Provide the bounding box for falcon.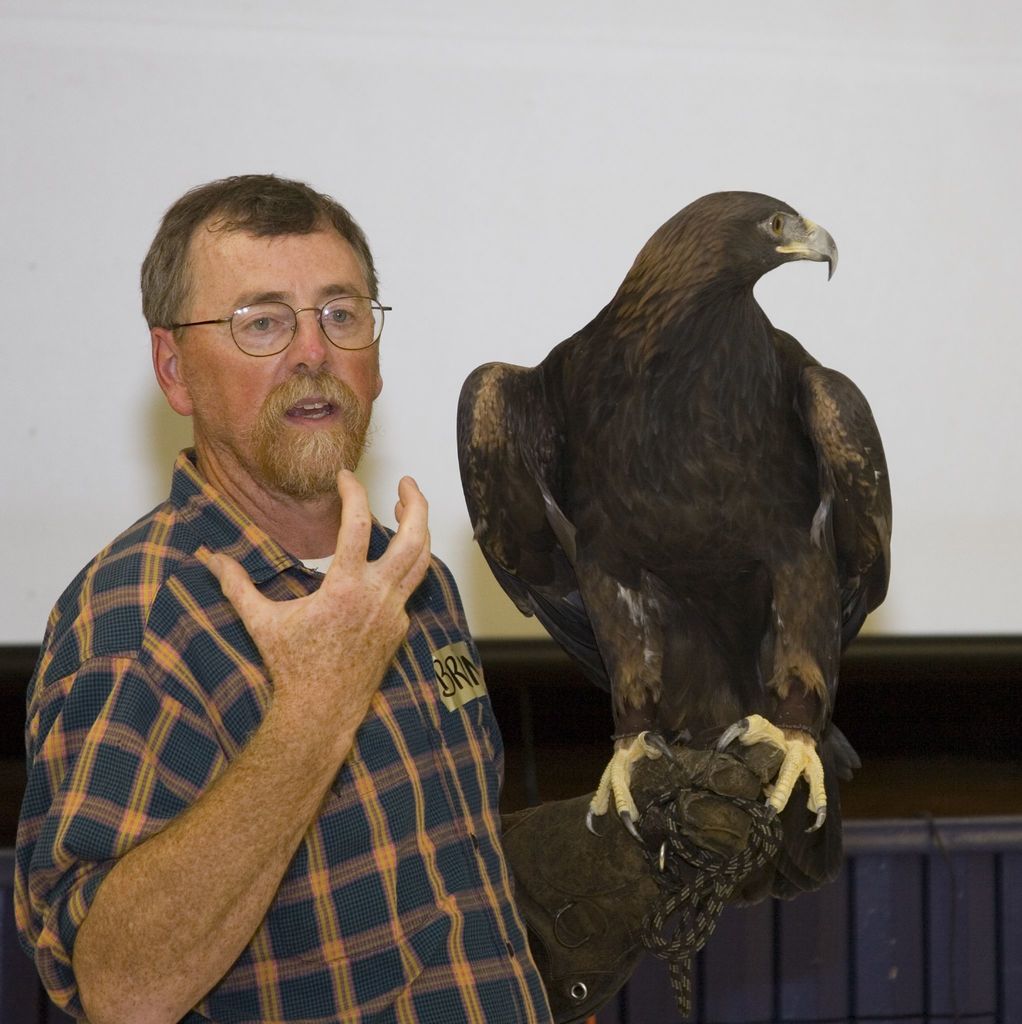
[x1=445, y1=179, x2=898, y2=910].
